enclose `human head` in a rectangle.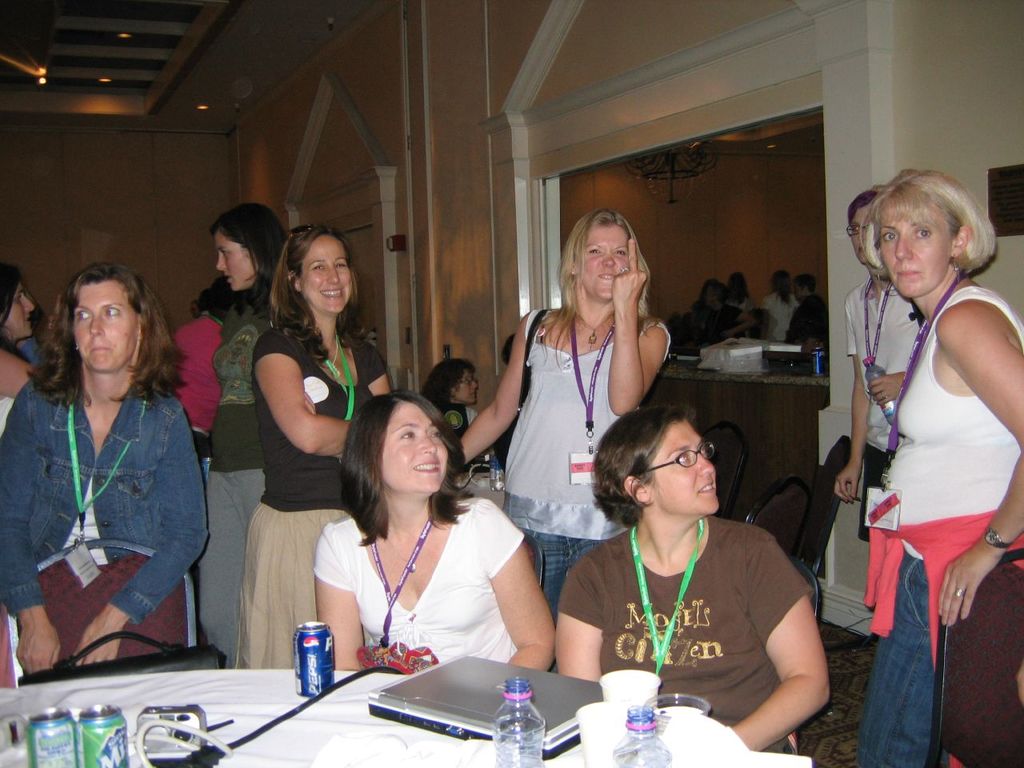
[207,282,231,319].
